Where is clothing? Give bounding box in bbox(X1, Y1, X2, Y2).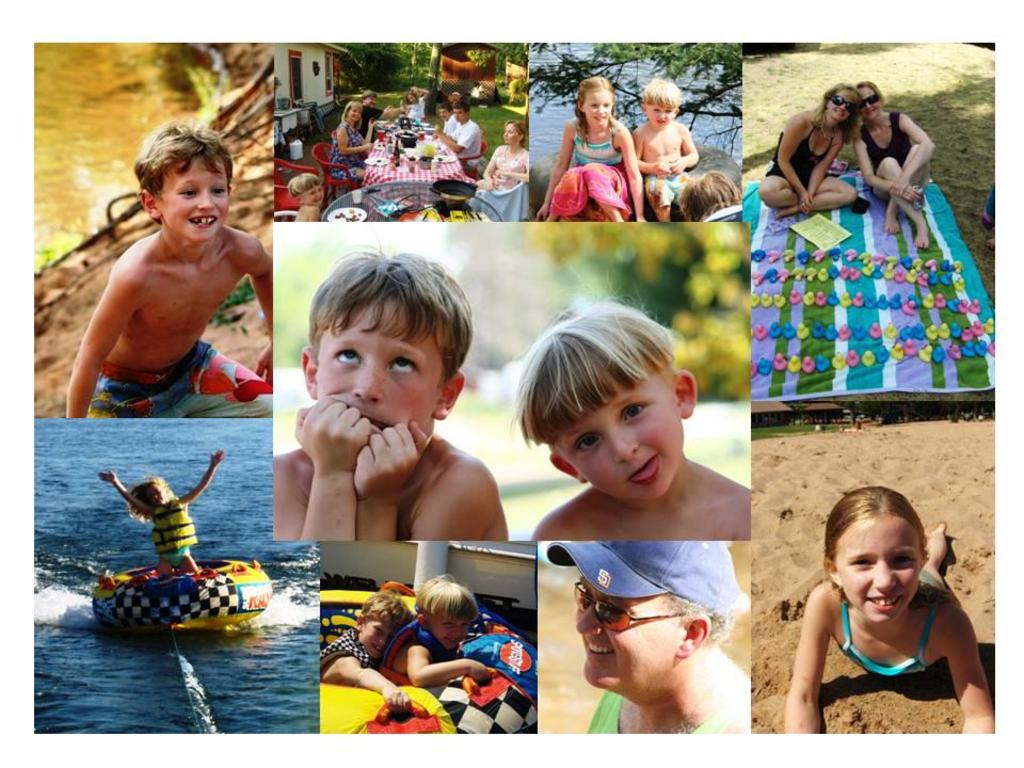
bbox(404, 99, 419, 116).
